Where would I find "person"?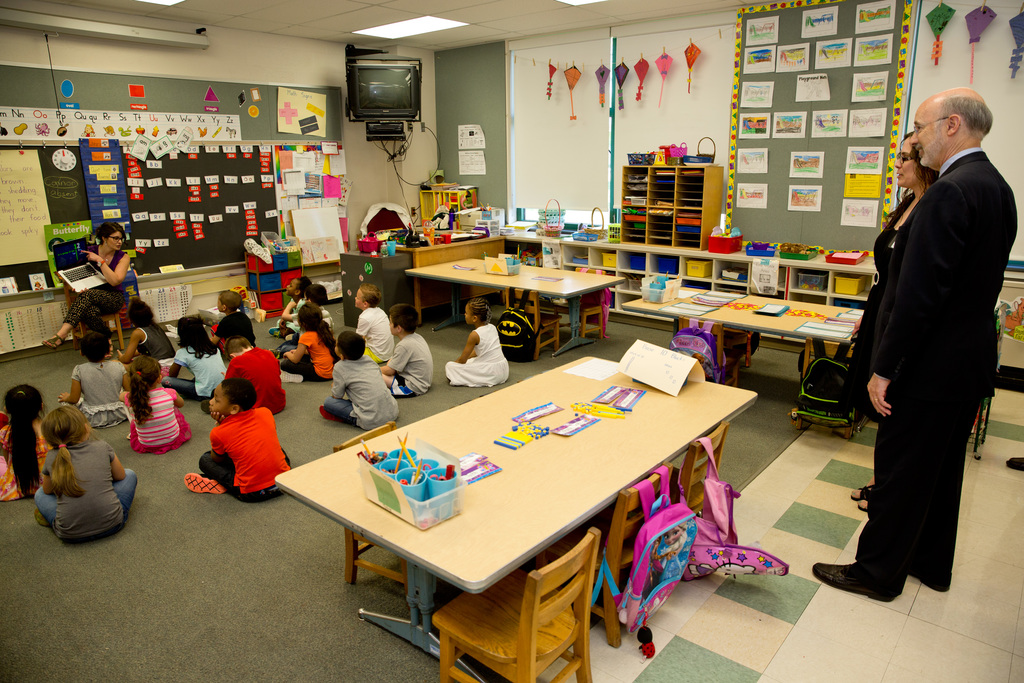
At <region>58, 330, 131, 429</region>.
